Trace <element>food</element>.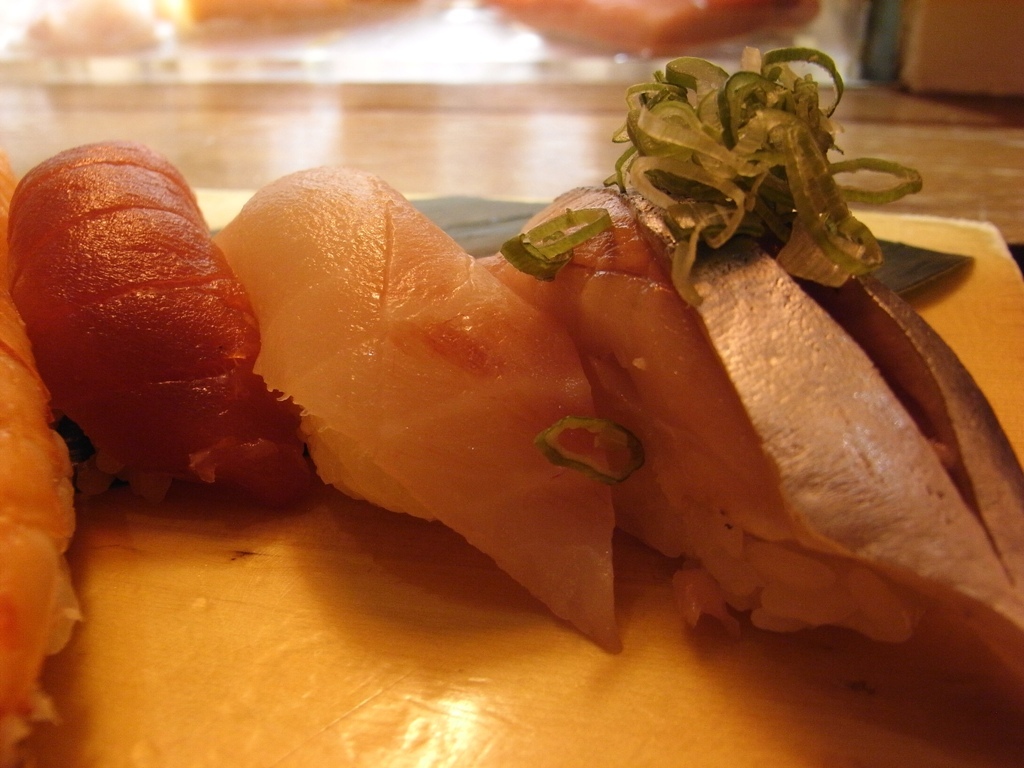
Traced to {"x1": 479, "y1": 186, "x2": 1023, "y2": 727}.
